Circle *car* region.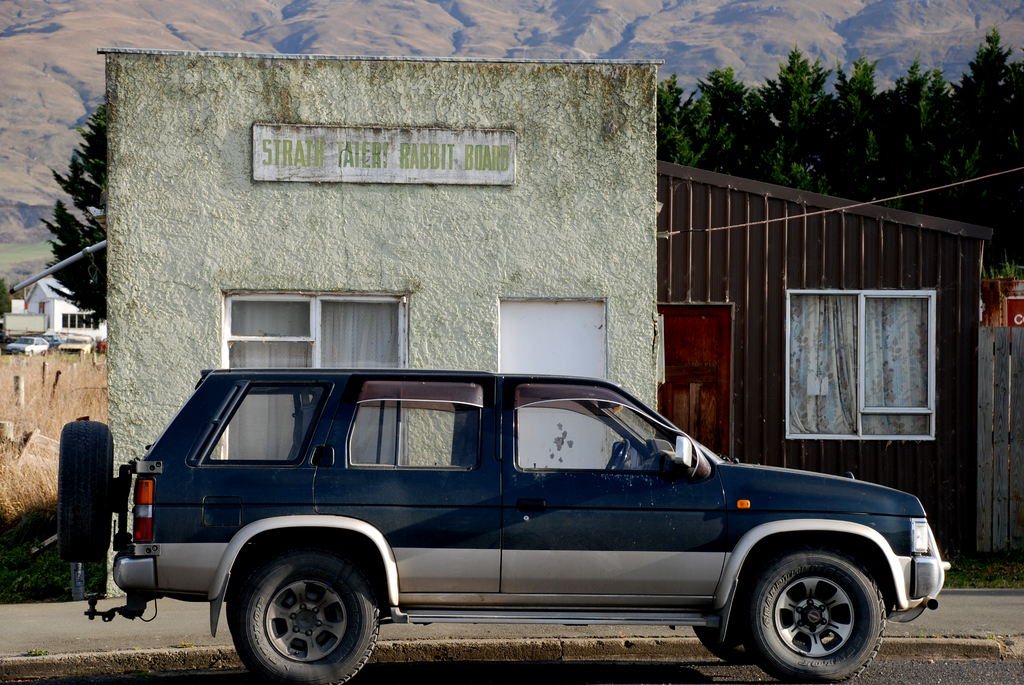
Region: crop(56, 367, 951, 684).
